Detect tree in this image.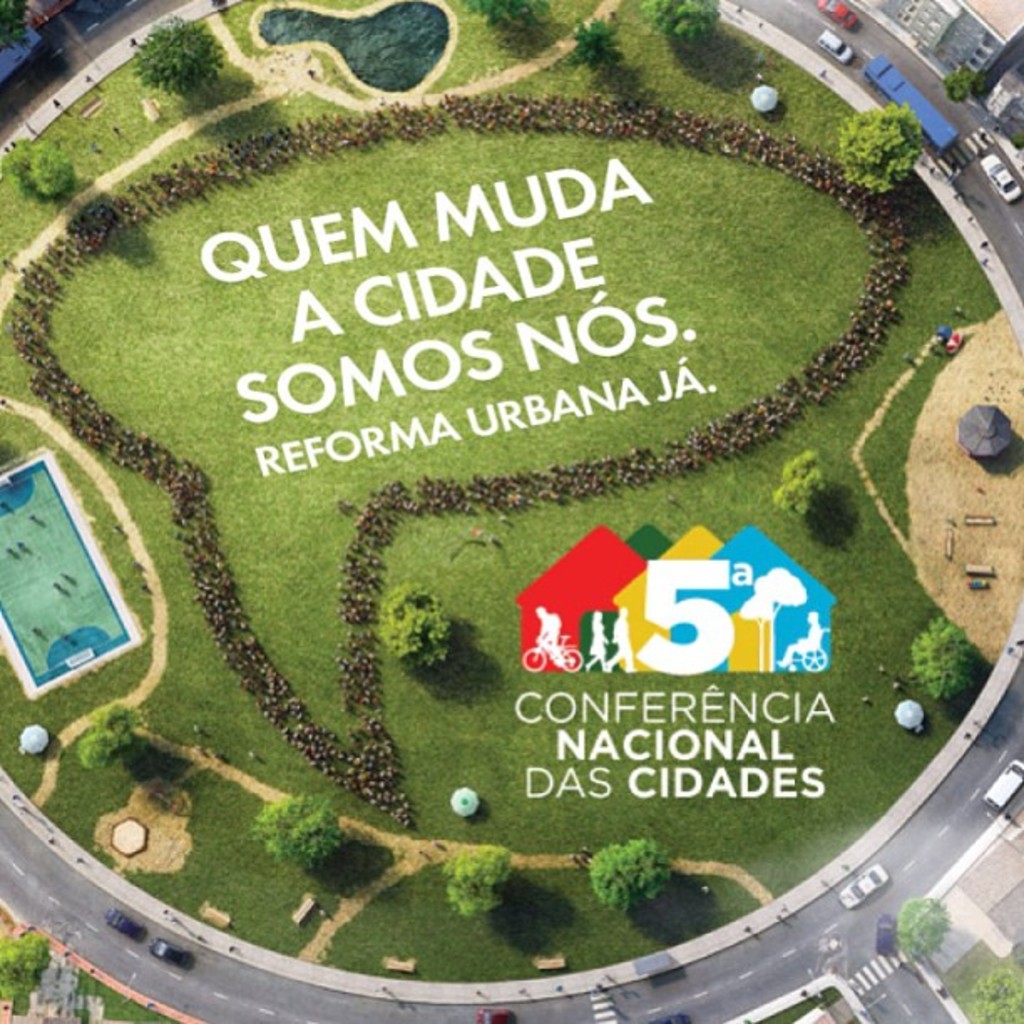
Detection: detection(0, 927, 50, 1016).
